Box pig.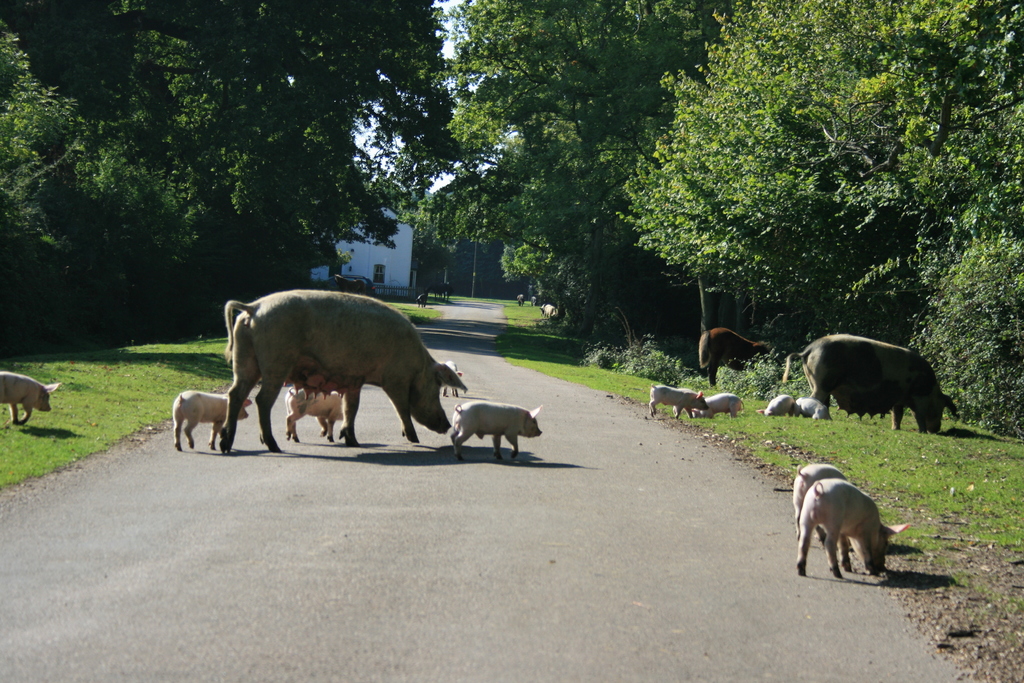
[left=0, top=370, right=61, bottom=428].
